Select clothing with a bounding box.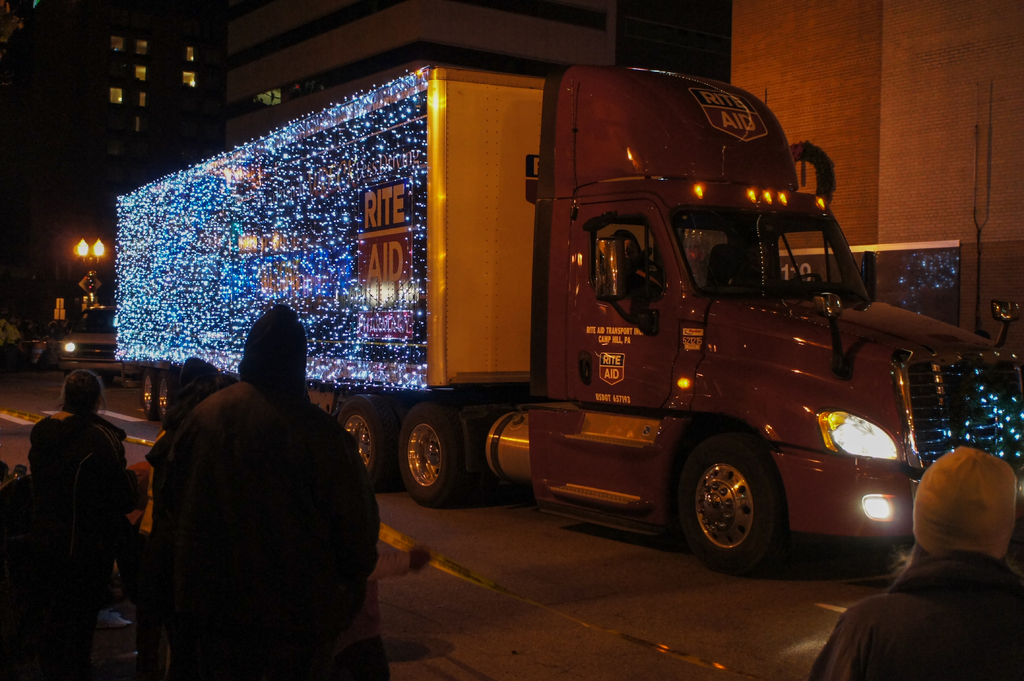
select_region(126, 322, 378, 670).
